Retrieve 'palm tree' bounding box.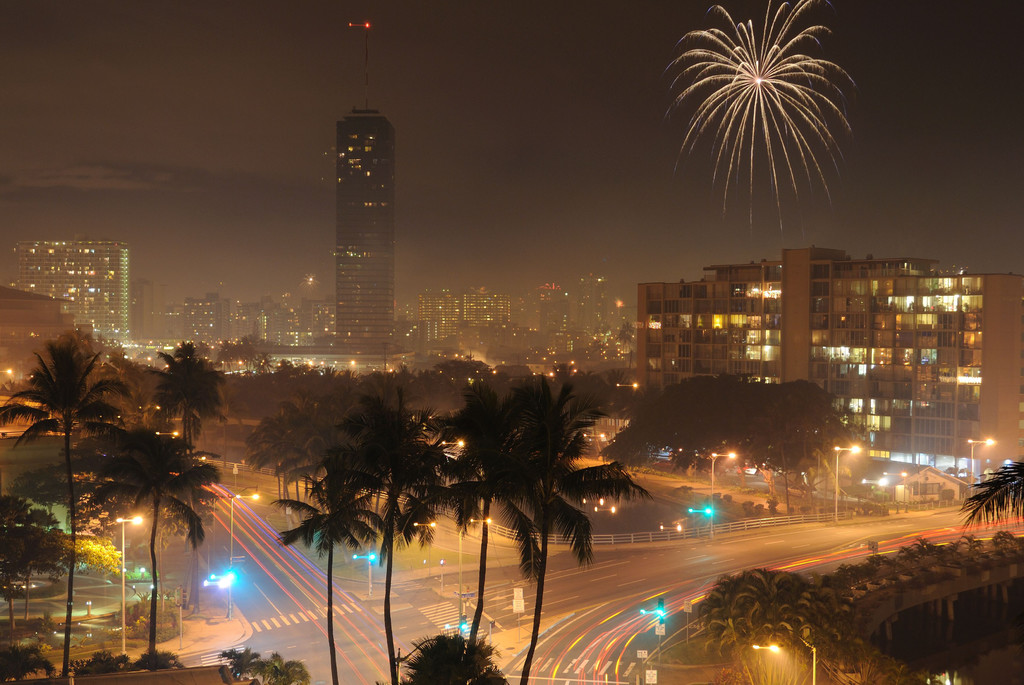
Bounding box: region(216, 647, 272, 682).
